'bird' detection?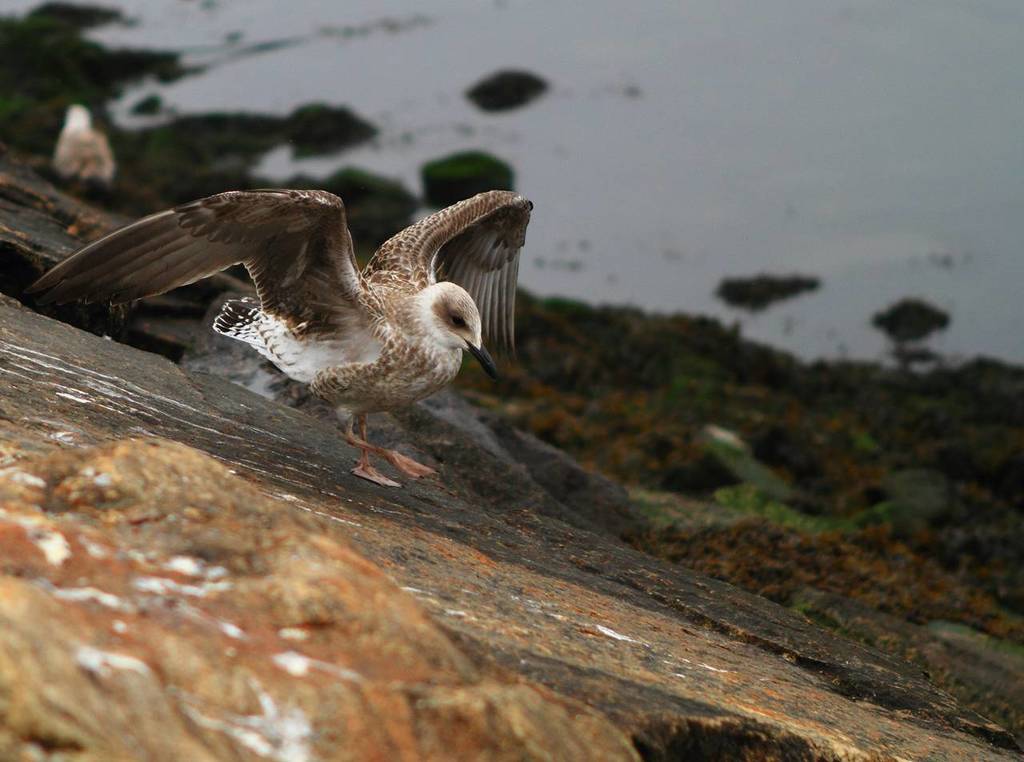
box=[13, 172, 542, 497]
